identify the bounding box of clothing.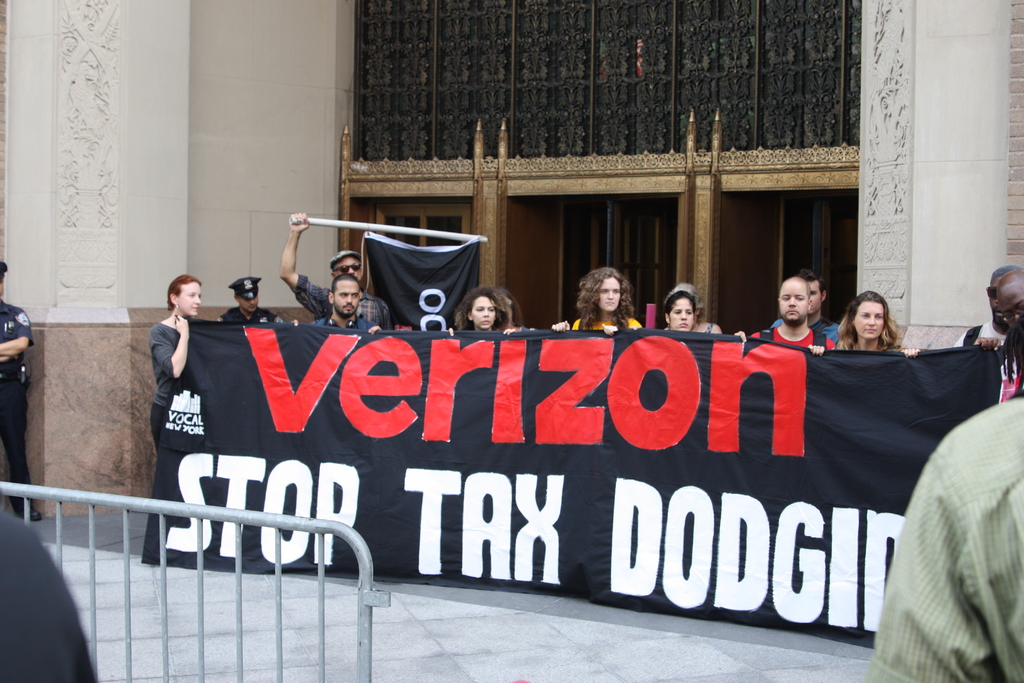
308, 312, 382, 334.
